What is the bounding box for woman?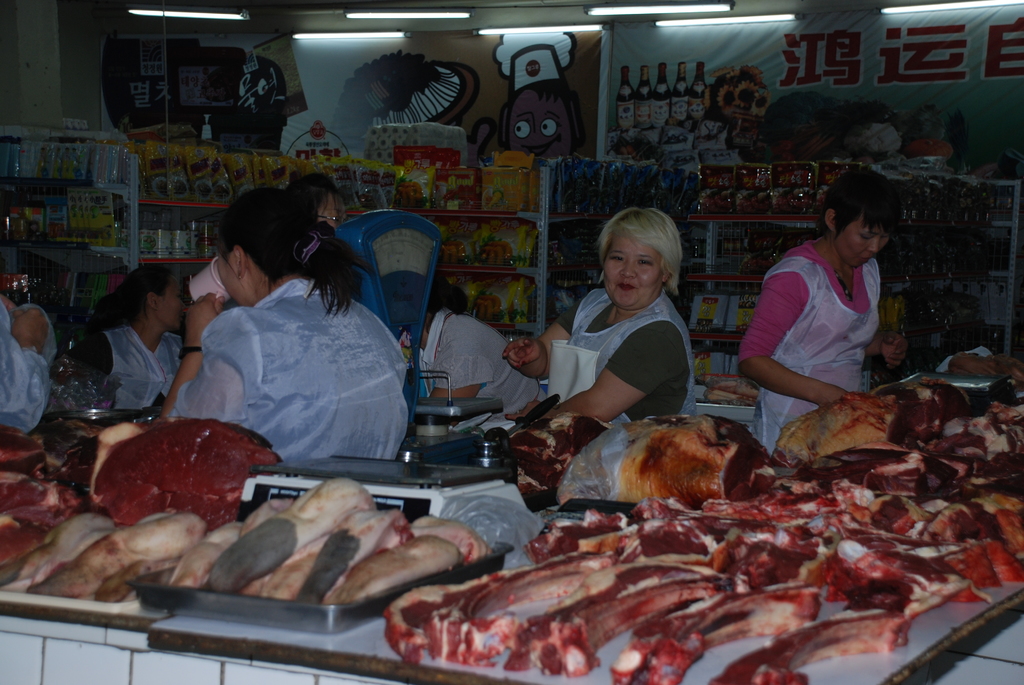
(161,173,410,475).
